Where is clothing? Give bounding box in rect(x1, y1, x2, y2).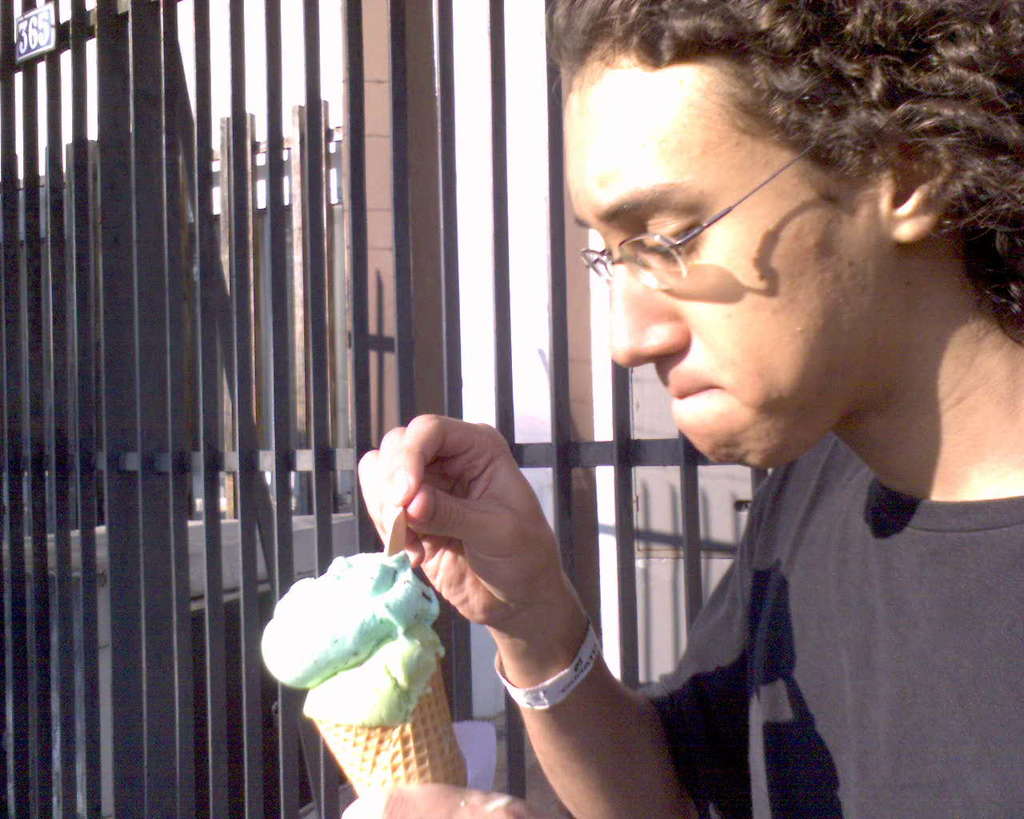
rect(554, 322, 1010, 802).
